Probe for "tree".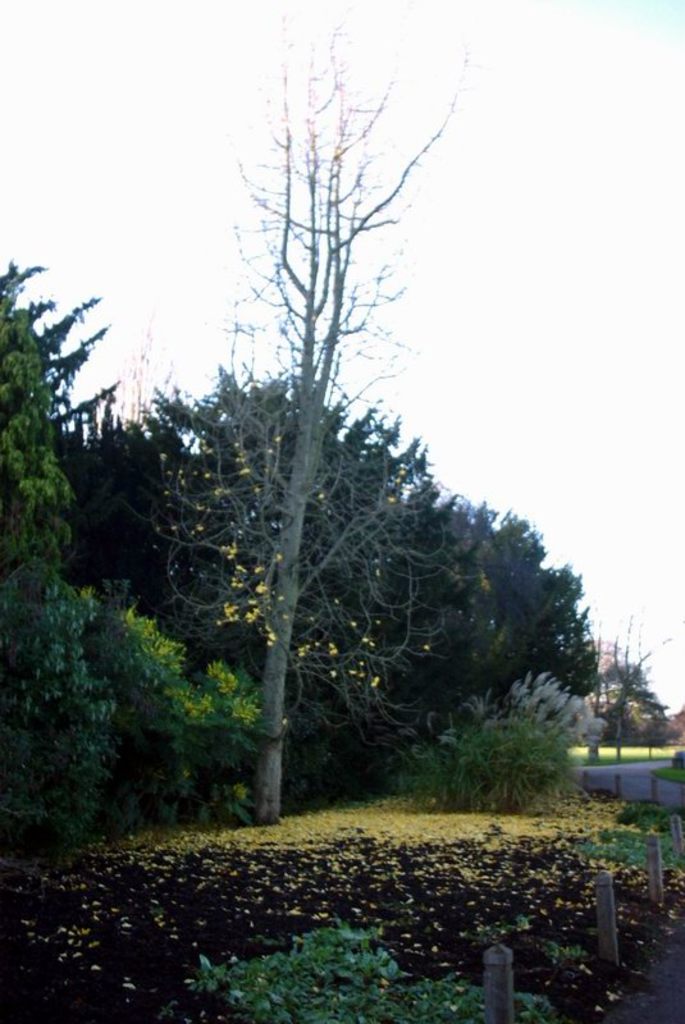
Probe result: box=[347, 499, 625, 777].
